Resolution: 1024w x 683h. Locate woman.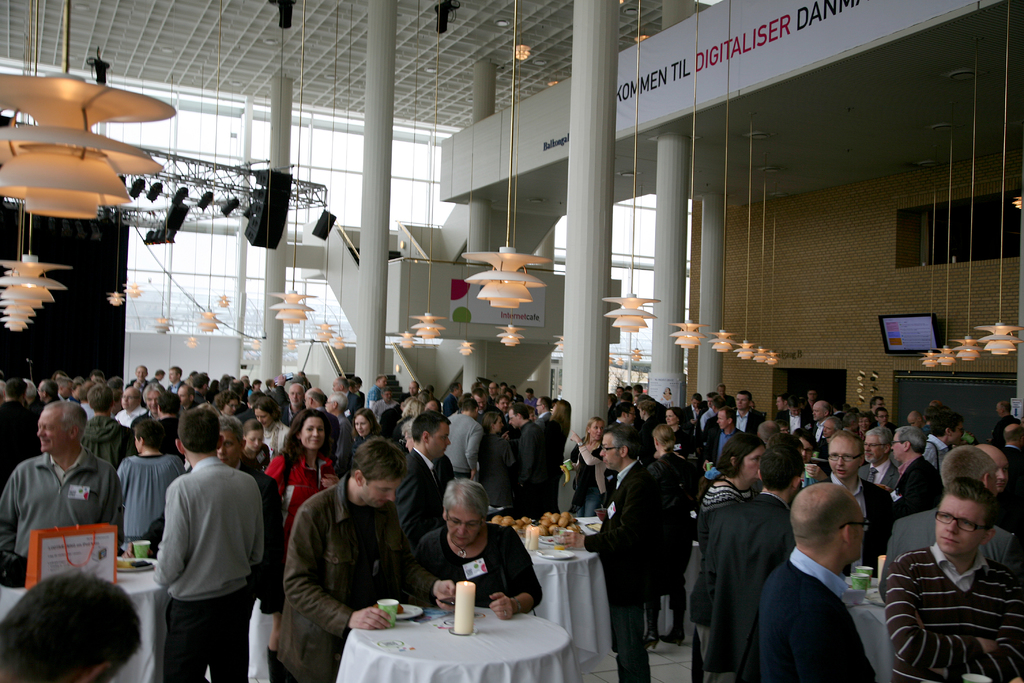
857/411/881/434.
